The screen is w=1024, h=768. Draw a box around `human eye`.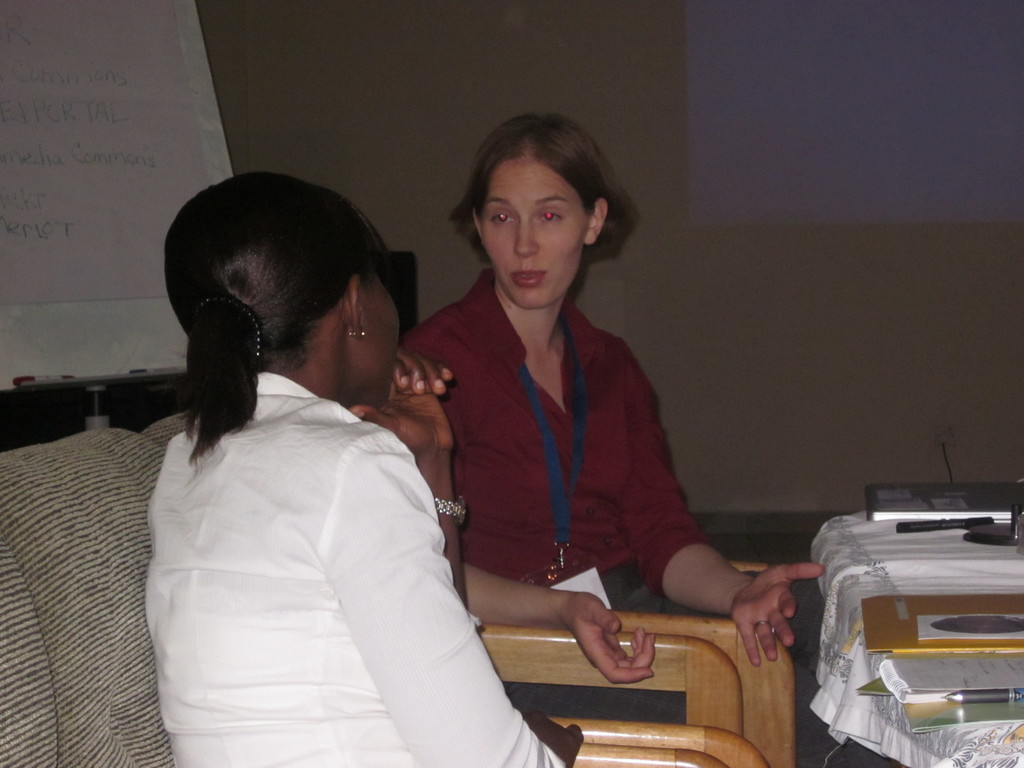
<region>488, 209, 514, 228</region>.
